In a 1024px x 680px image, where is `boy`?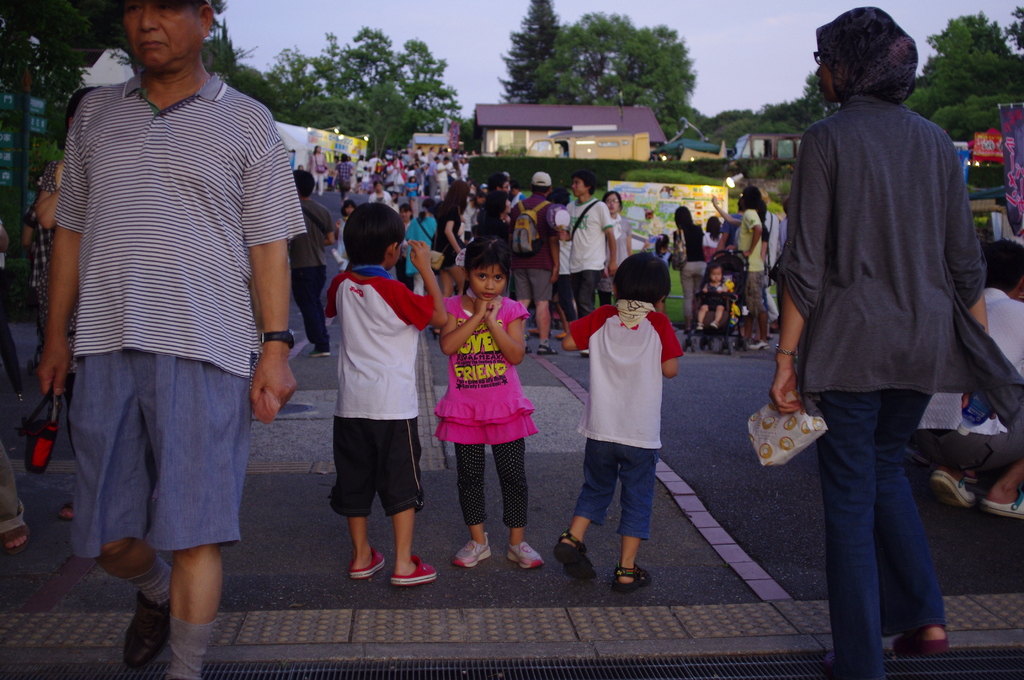
box(308, 169, 449, 605).
